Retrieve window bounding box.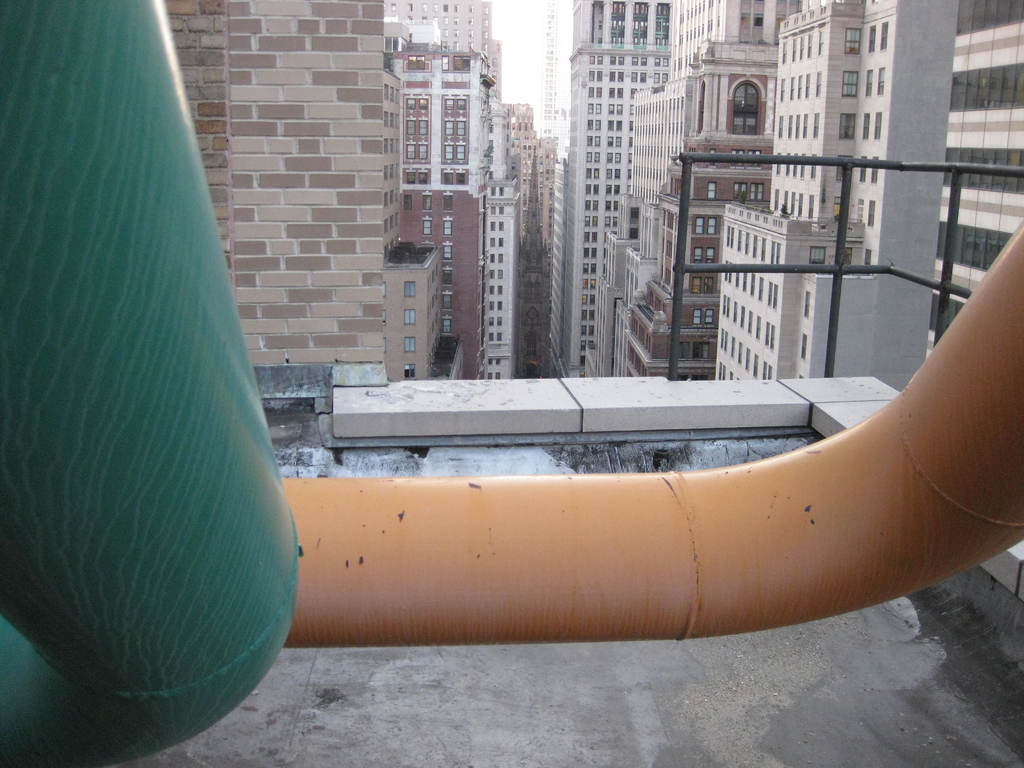
Bounding box: box=[455, 171, 465, 186].
